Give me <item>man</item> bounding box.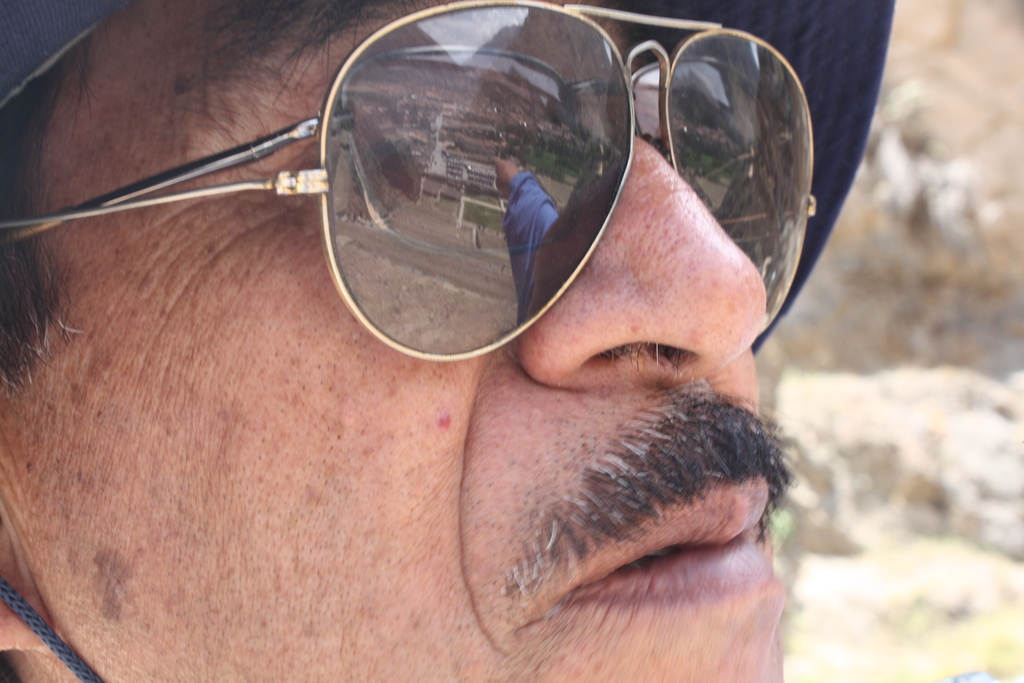
region(0, 0, 885, 679).
